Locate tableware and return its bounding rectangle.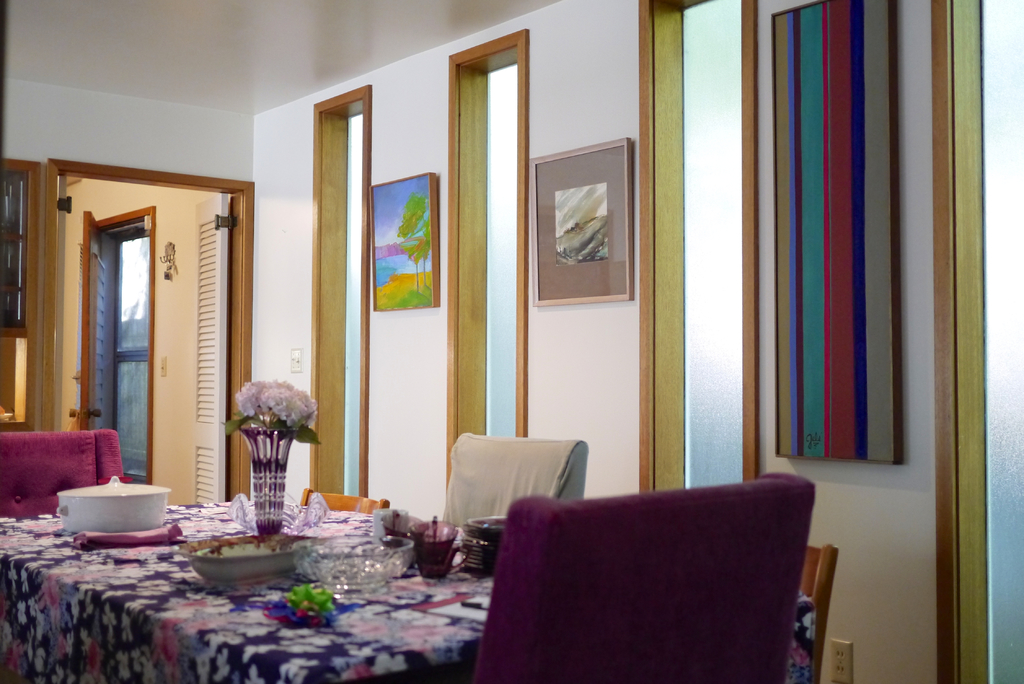
BBox(404, 515, 456, 576).
